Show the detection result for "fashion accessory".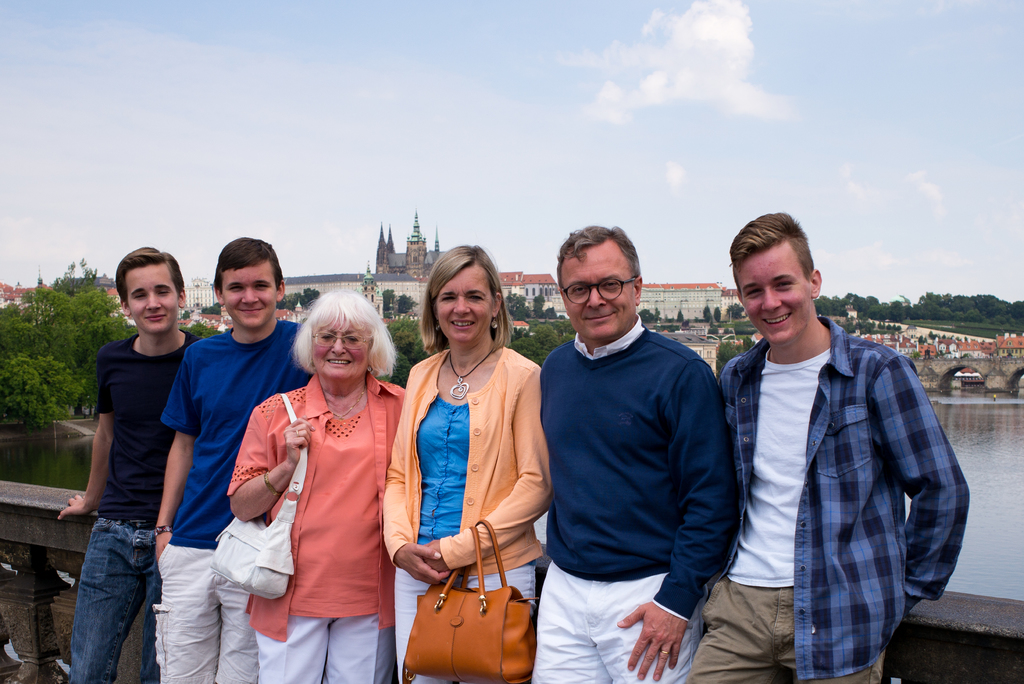
region(295, 431, 299, 436).
